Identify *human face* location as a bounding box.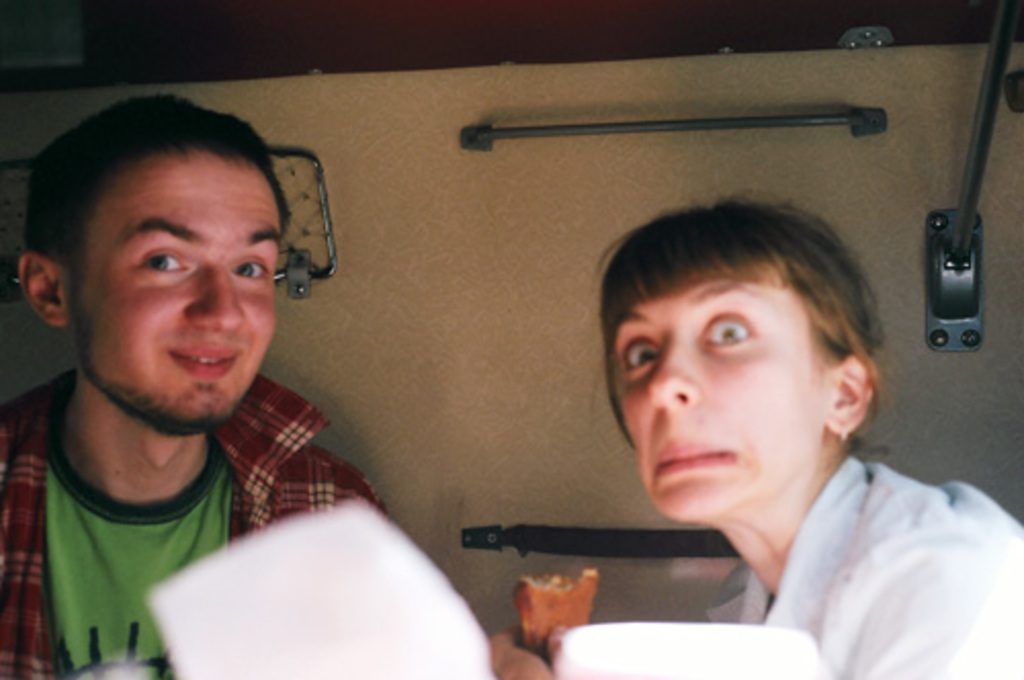
bbox(72, 145, 281, 432).
